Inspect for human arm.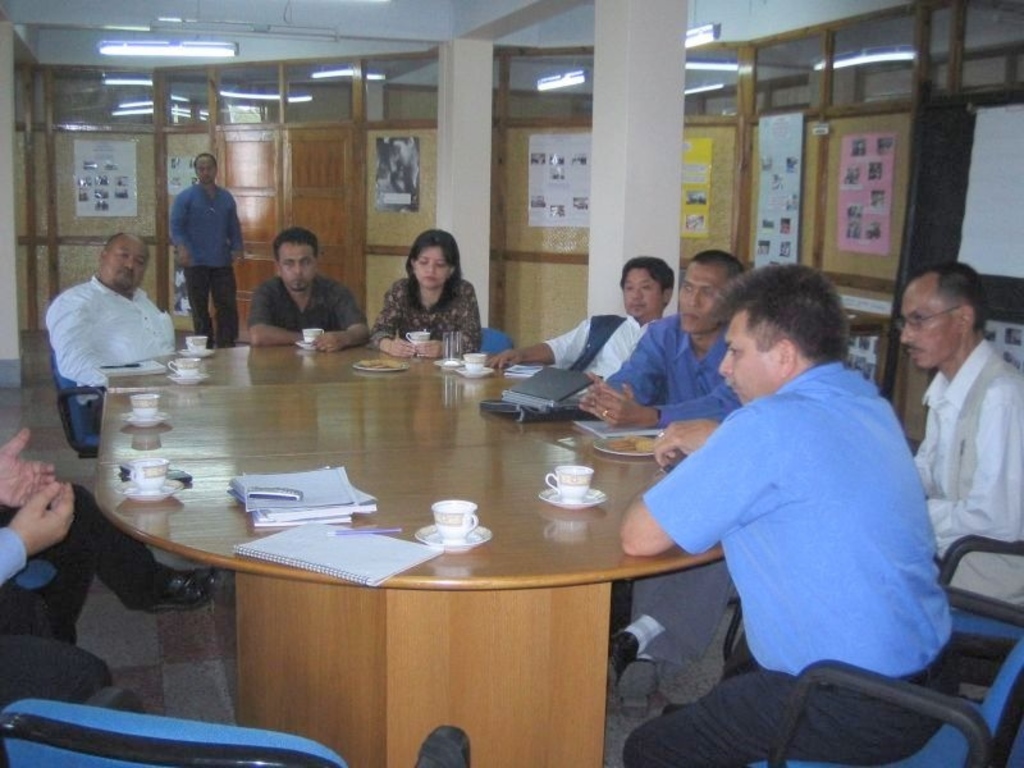
Inspection: 419,285,484,364.
